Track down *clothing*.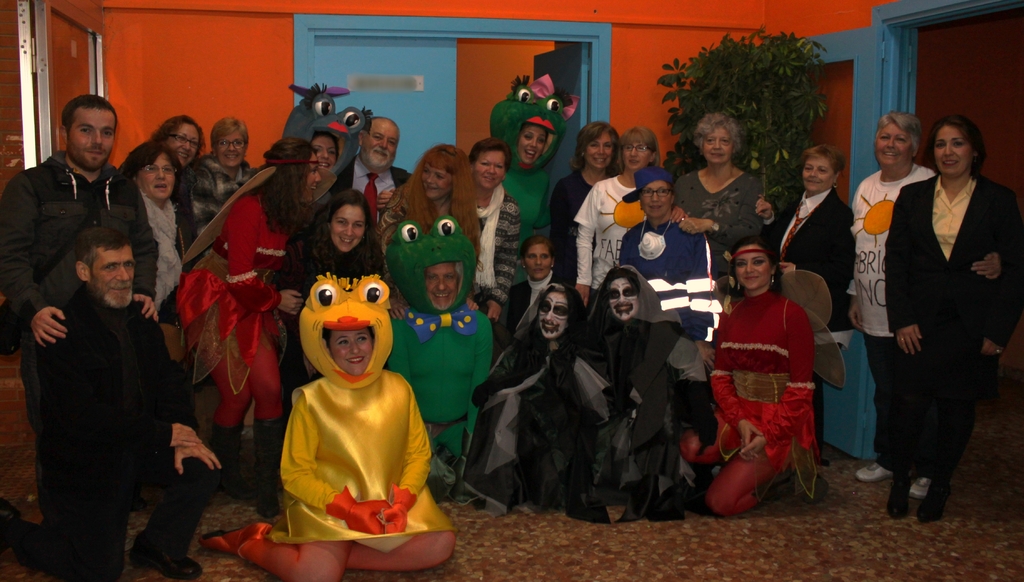
Tracked to (6, 152, 155, 346).
